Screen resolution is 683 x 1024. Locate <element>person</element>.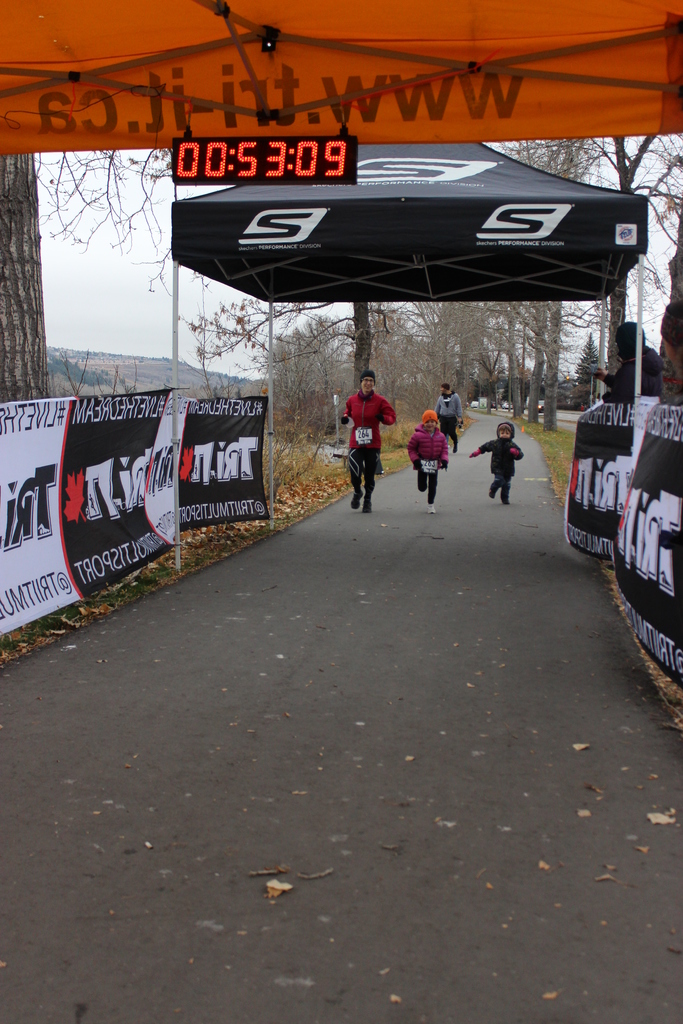
[339, 369, 397, 515].
